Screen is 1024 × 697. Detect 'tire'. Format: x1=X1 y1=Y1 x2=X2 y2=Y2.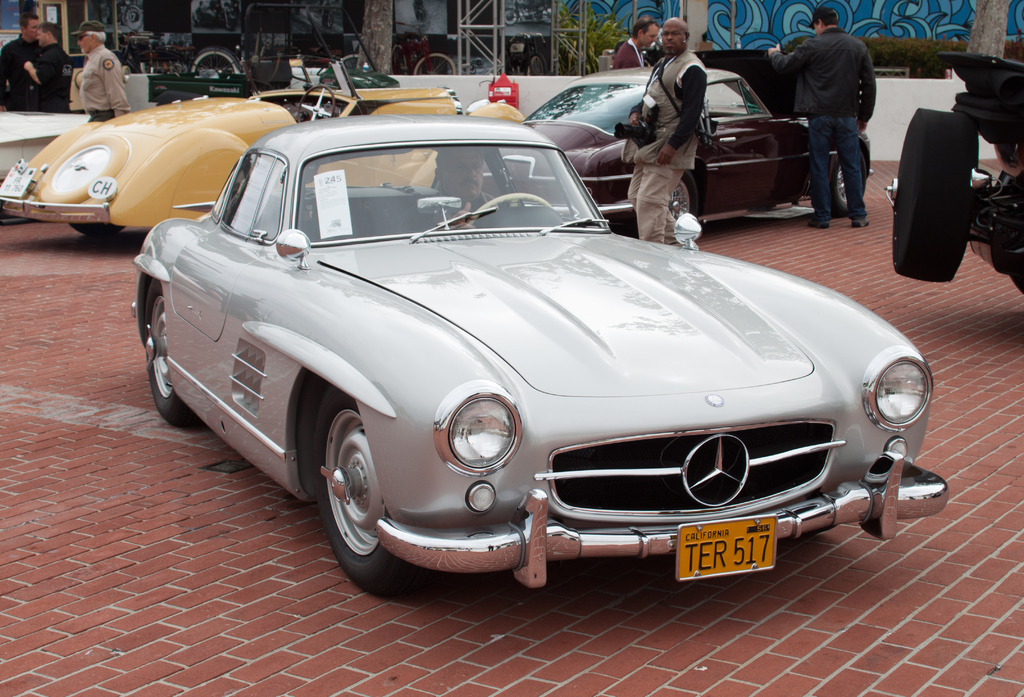
x1=225 y1=17 x2=236 y2=31.
